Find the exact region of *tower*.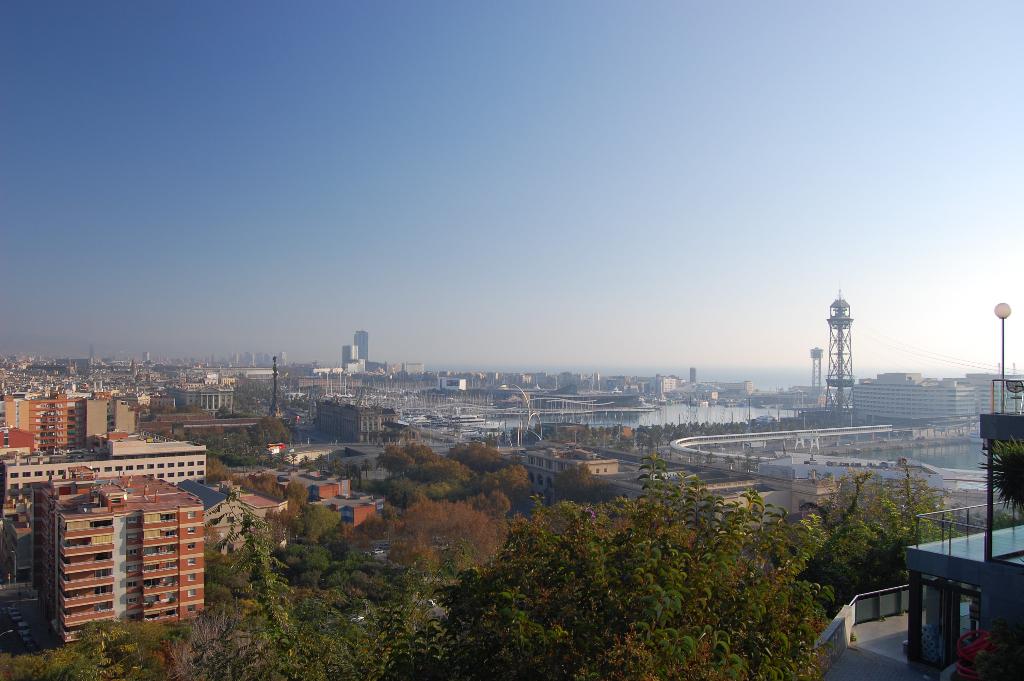
Exact region: [x1=822, y1=291, x2=861, y2=409].
